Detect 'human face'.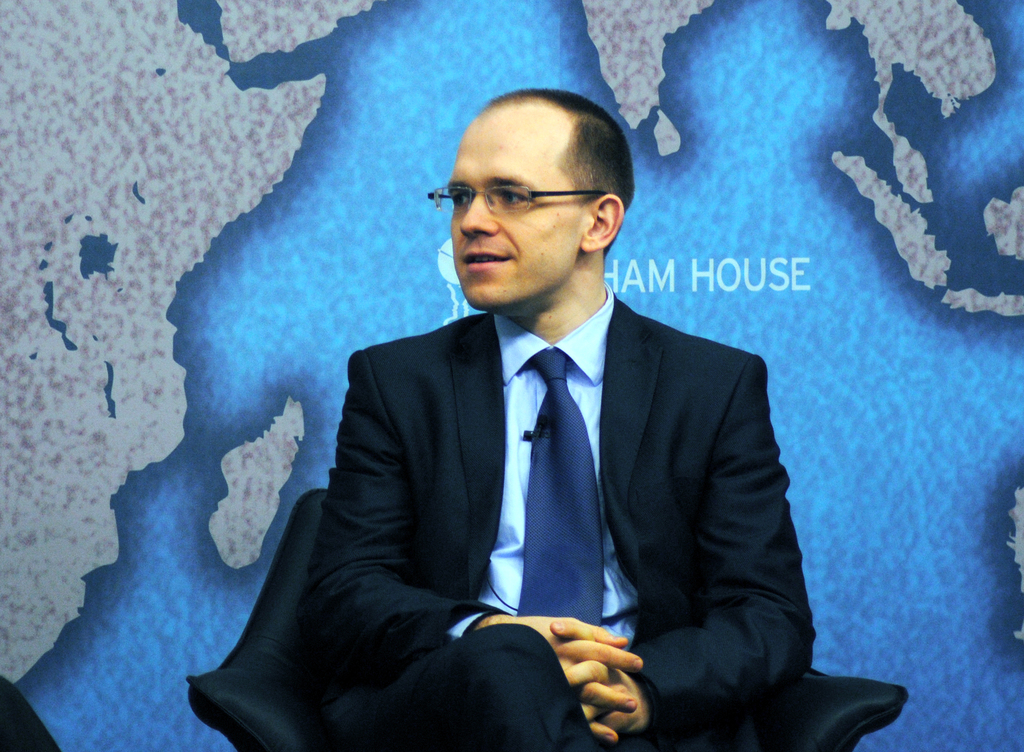
Detected at [left=445, top=101, right=589, bottom=309].
